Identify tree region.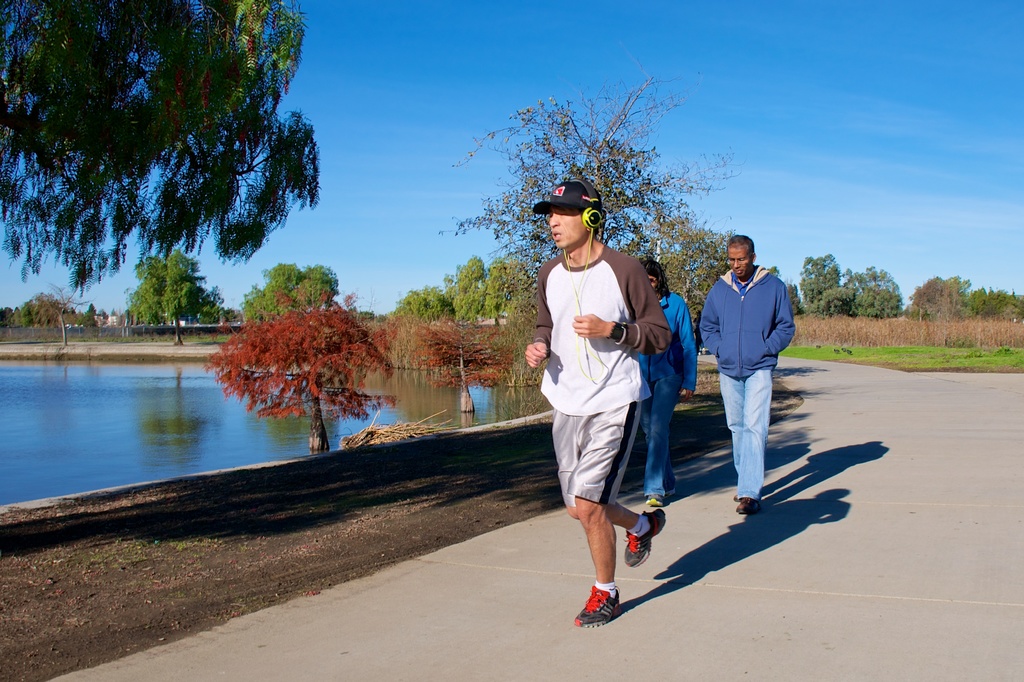
Region: 206, 297, 397, 456.
